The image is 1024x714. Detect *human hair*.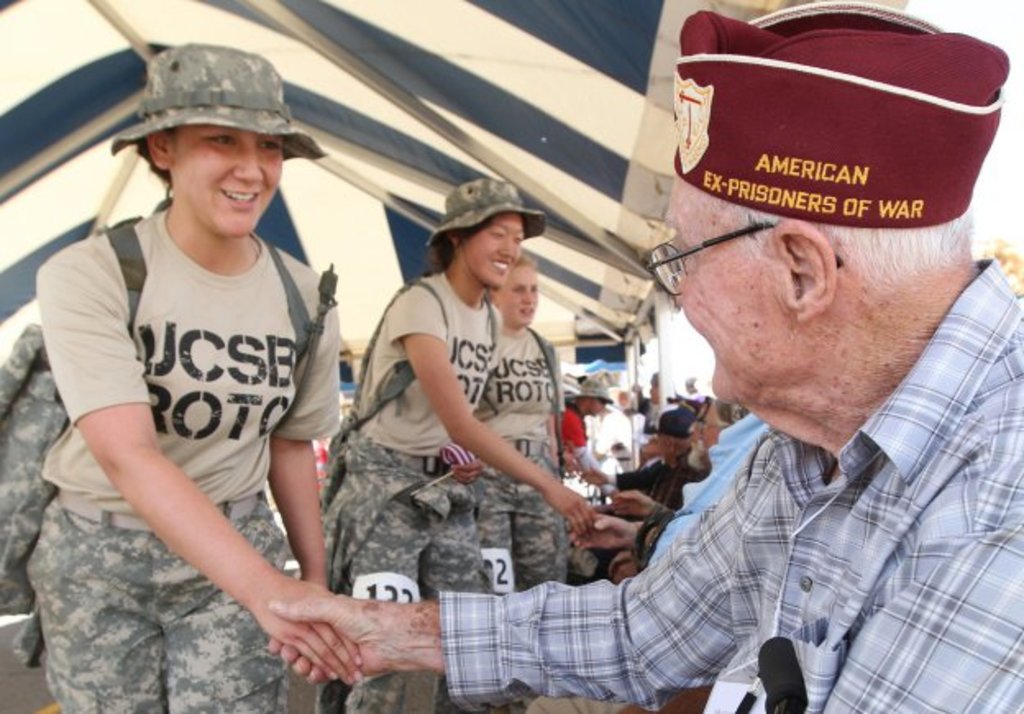
Detection: Rect(138, 120, 177, 212).
